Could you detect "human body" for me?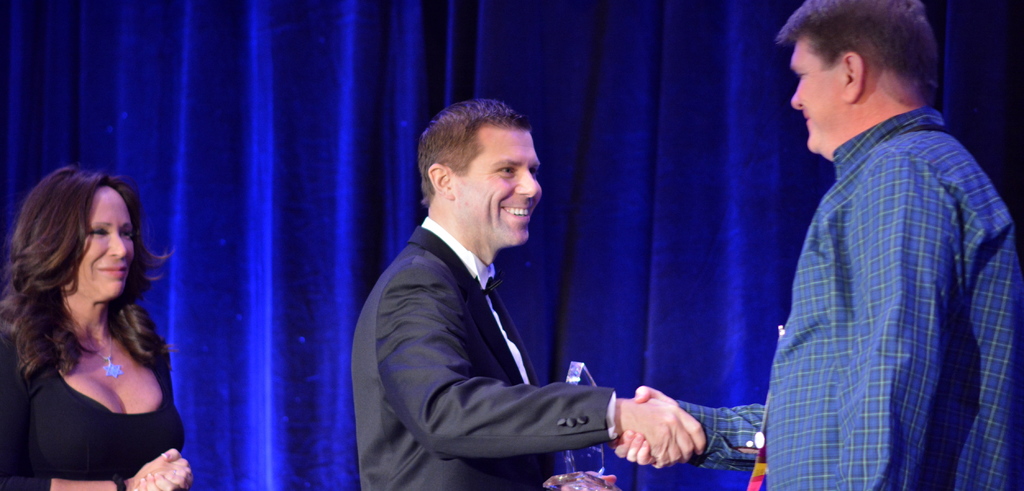
Detection result: 613 99 1023 490.
